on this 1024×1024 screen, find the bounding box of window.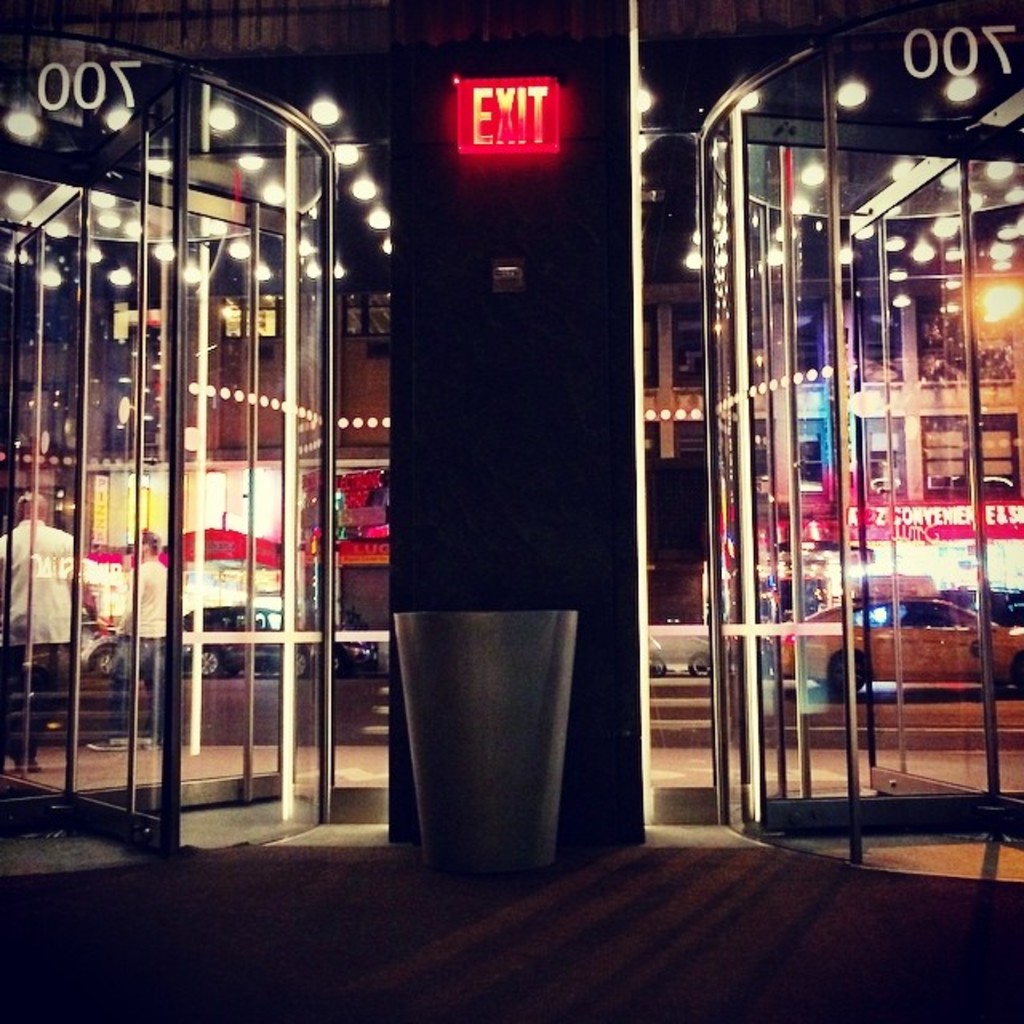
Bounding box: bbox(920, 411, 1019, 507).
